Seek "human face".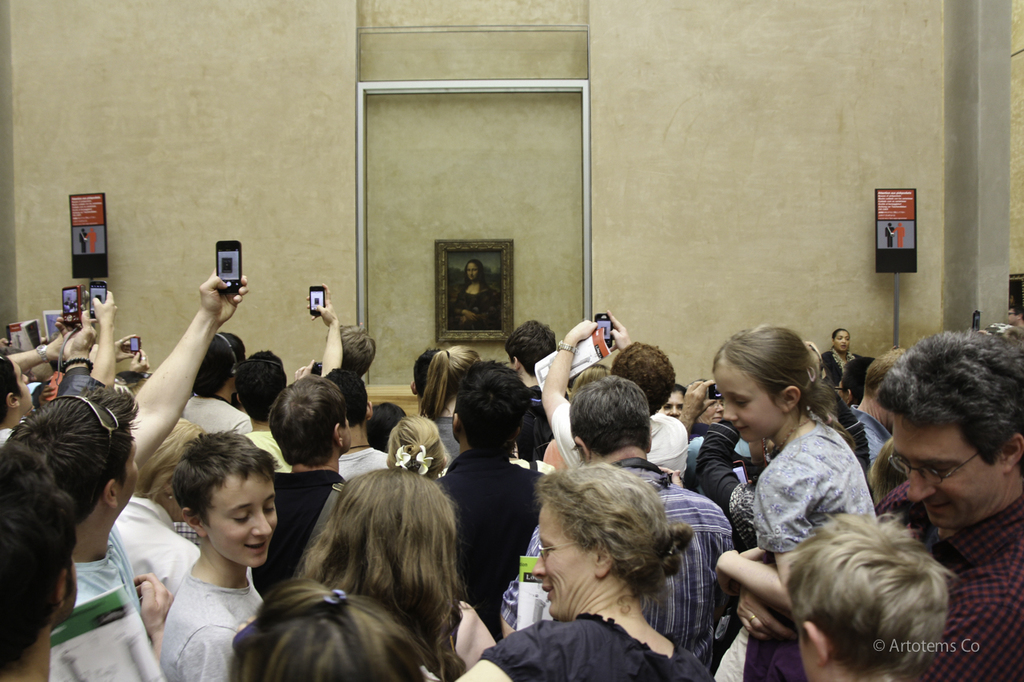
663:387:686:422.
